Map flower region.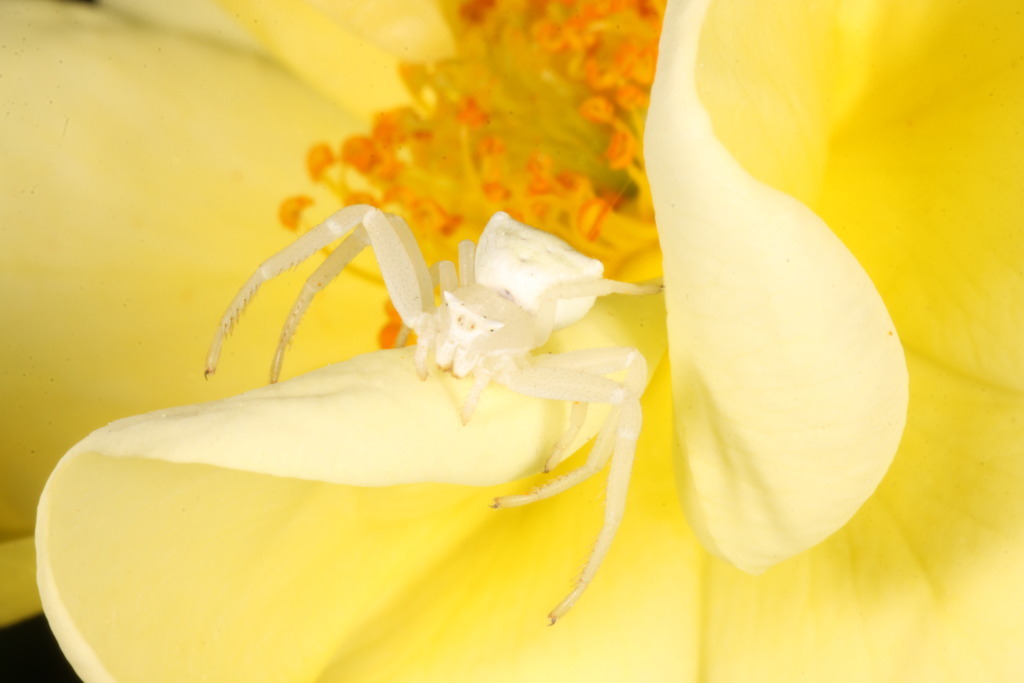
Mapped to (0,0,1023,682).
